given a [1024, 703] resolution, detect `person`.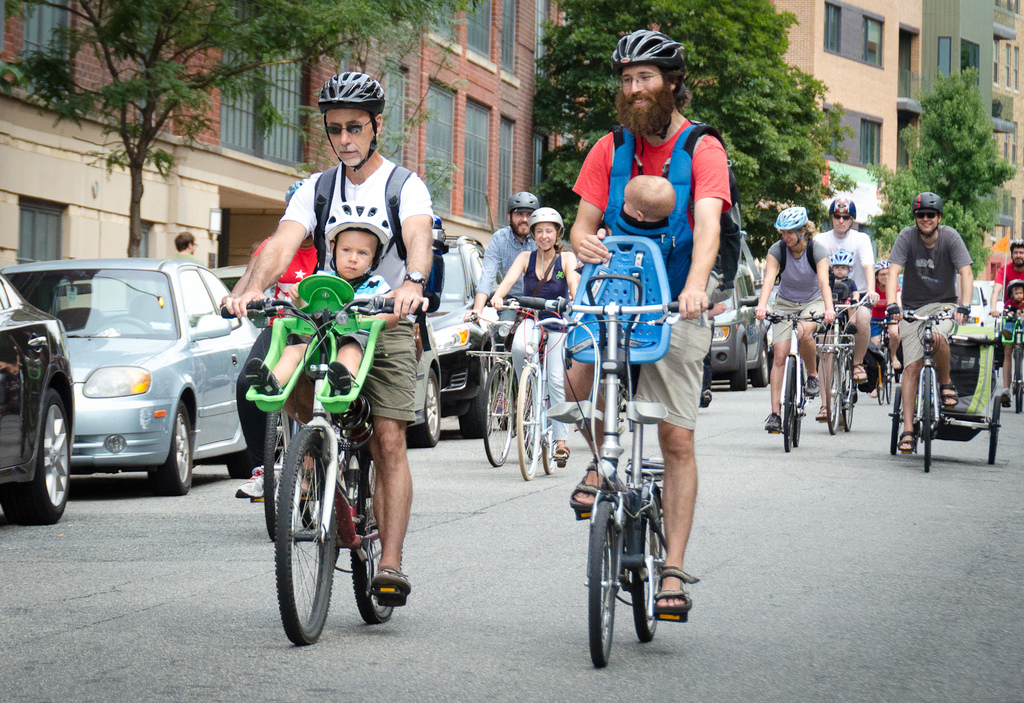
bbox(885, 195, 975, 451).
